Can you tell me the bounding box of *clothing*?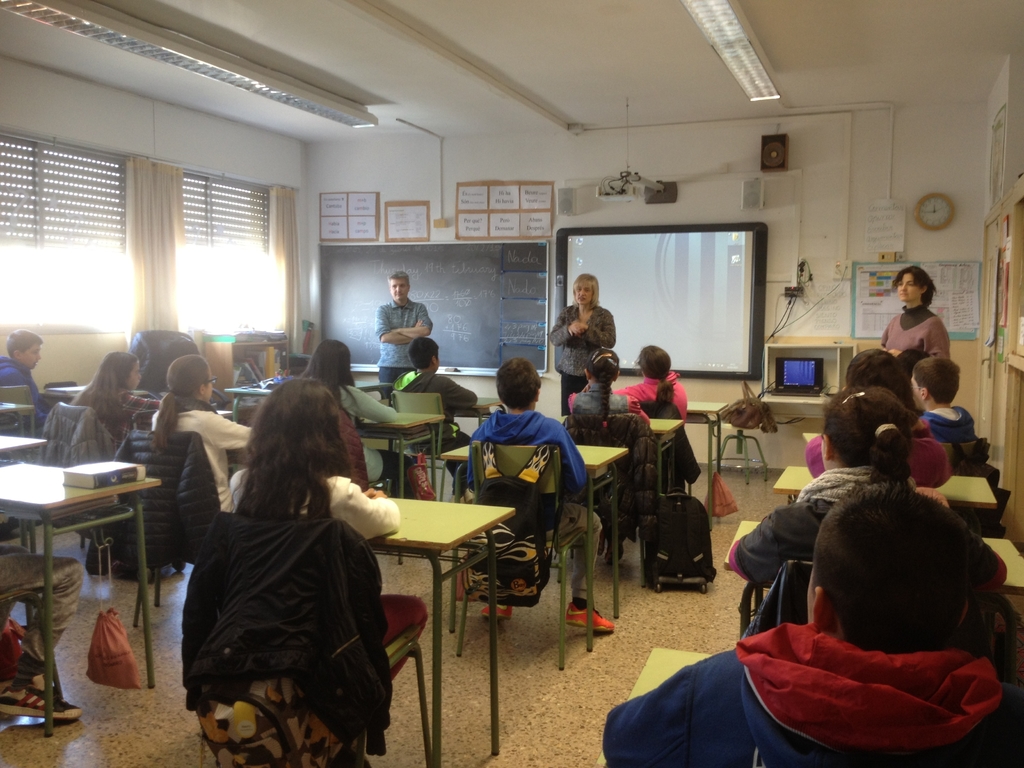
<region>547, 302, 613, 396</region>.
